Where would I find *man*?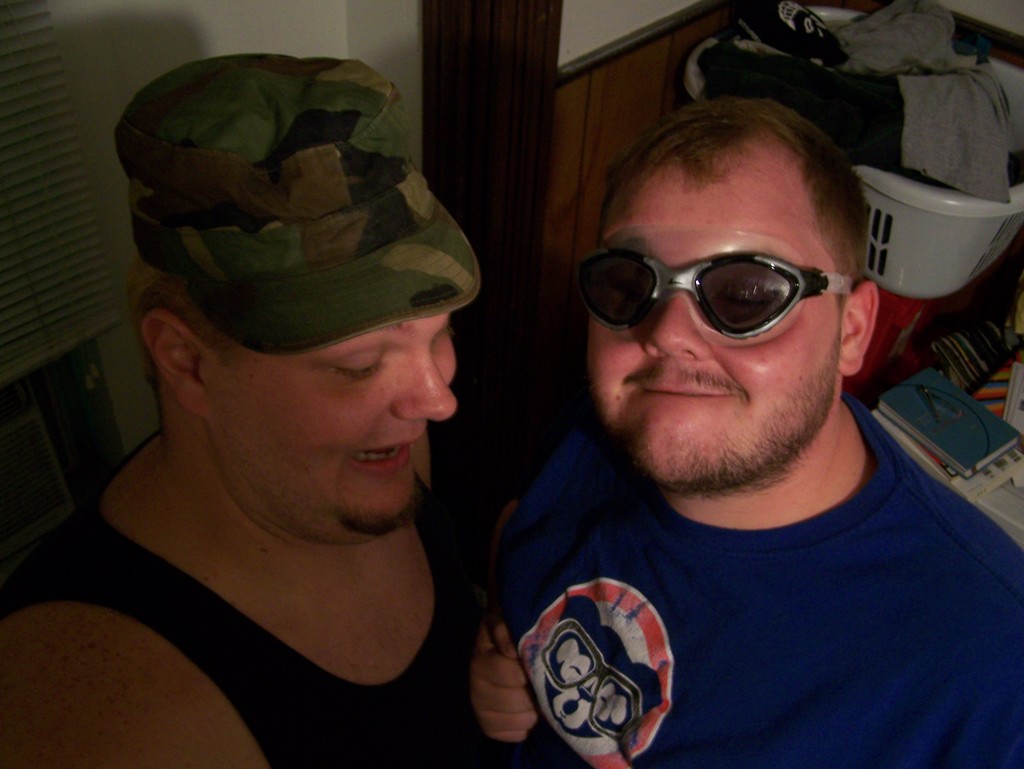
At [x1=0, y1=48, x2=483, y2=768].
